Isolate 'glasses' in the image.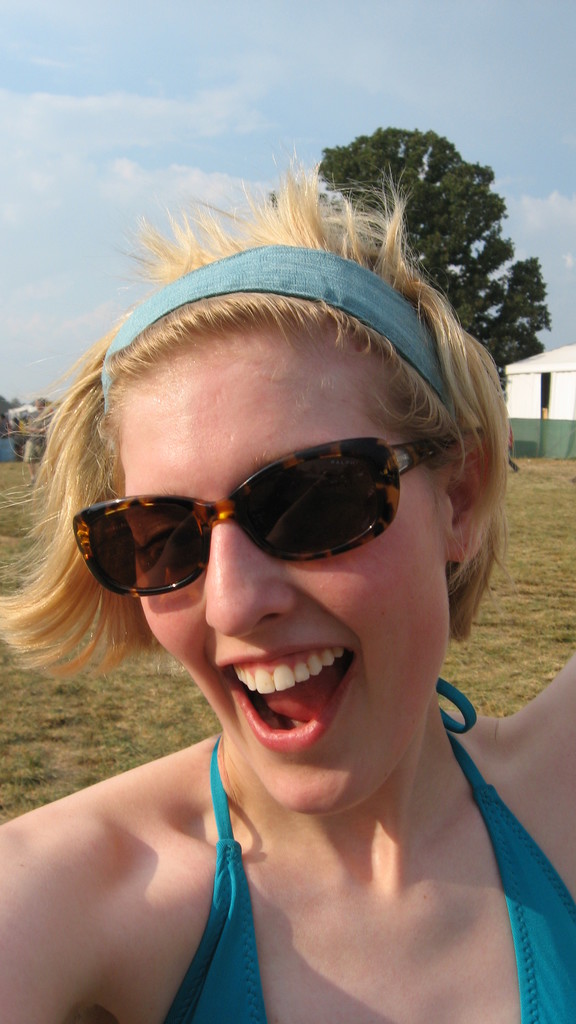
Isolated region: 68,426,474,603.
